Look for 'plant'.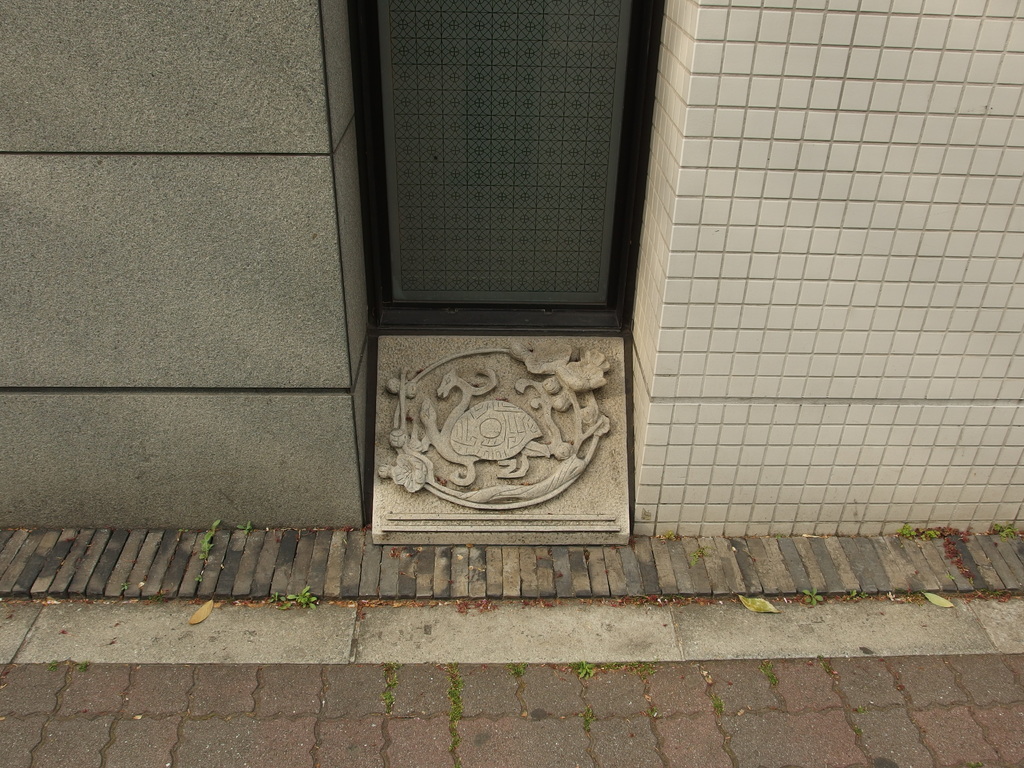
Found: 989, 512, 1022, 540.
